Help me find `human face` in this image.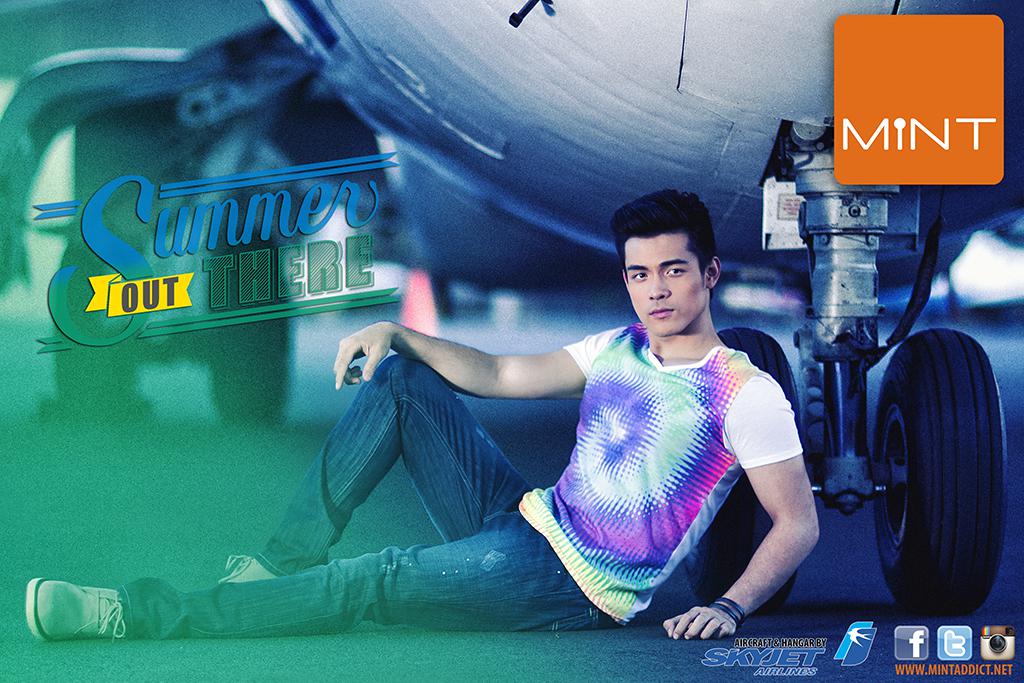
Found it: Rect(622, 235, 707, 336).
